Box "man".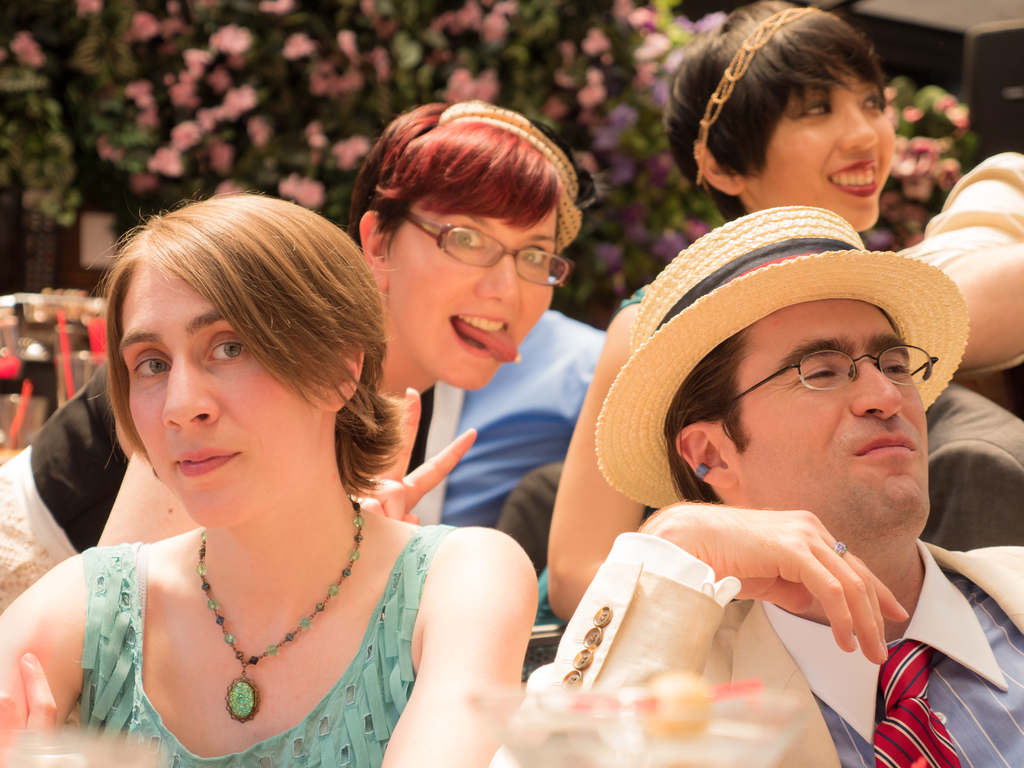
(505,188,1023,735).
